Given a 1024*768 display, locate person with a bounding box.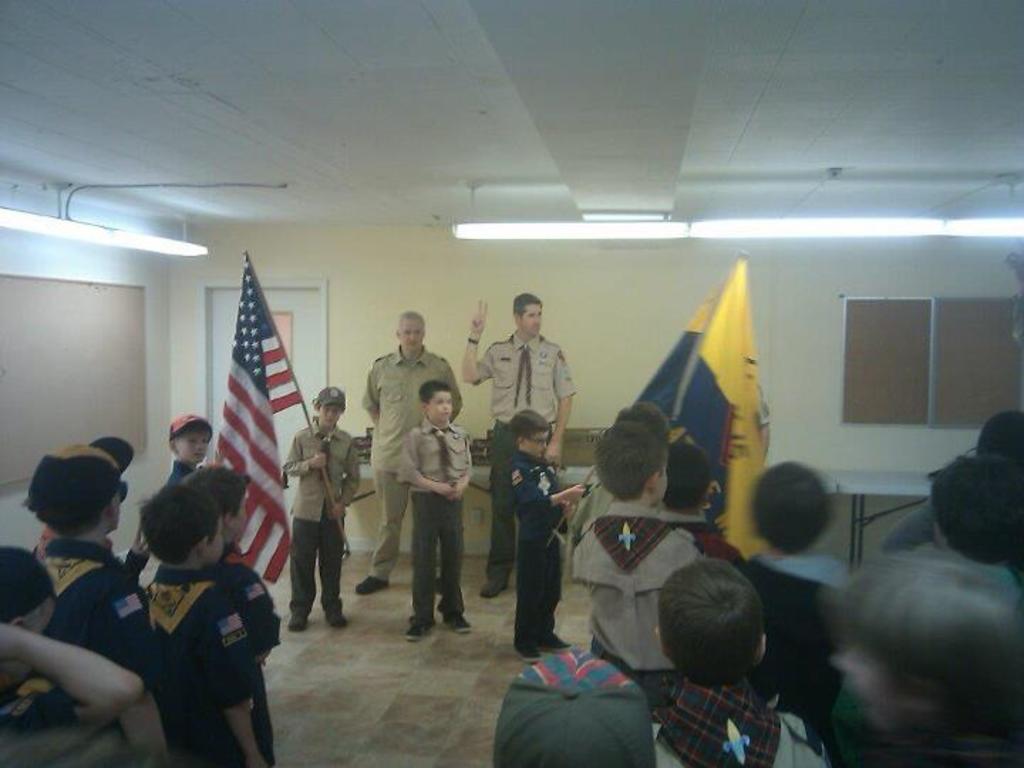
Located: Rect(161, 410, 215, 479).
